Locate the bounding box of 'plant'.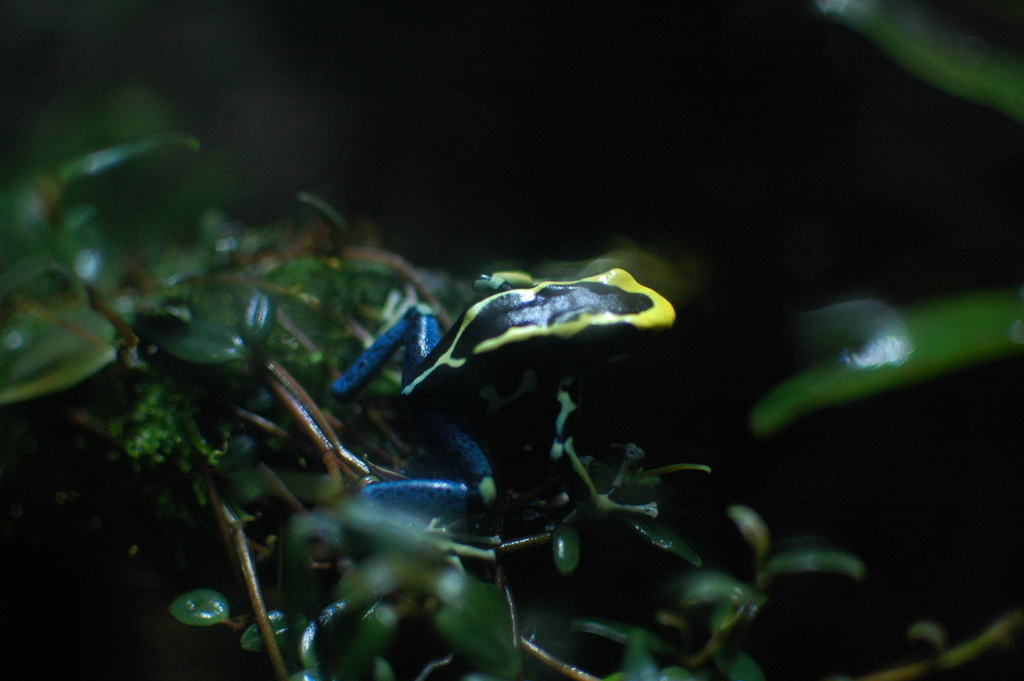
Bounding box: region(0, 0, 1023, 680).
